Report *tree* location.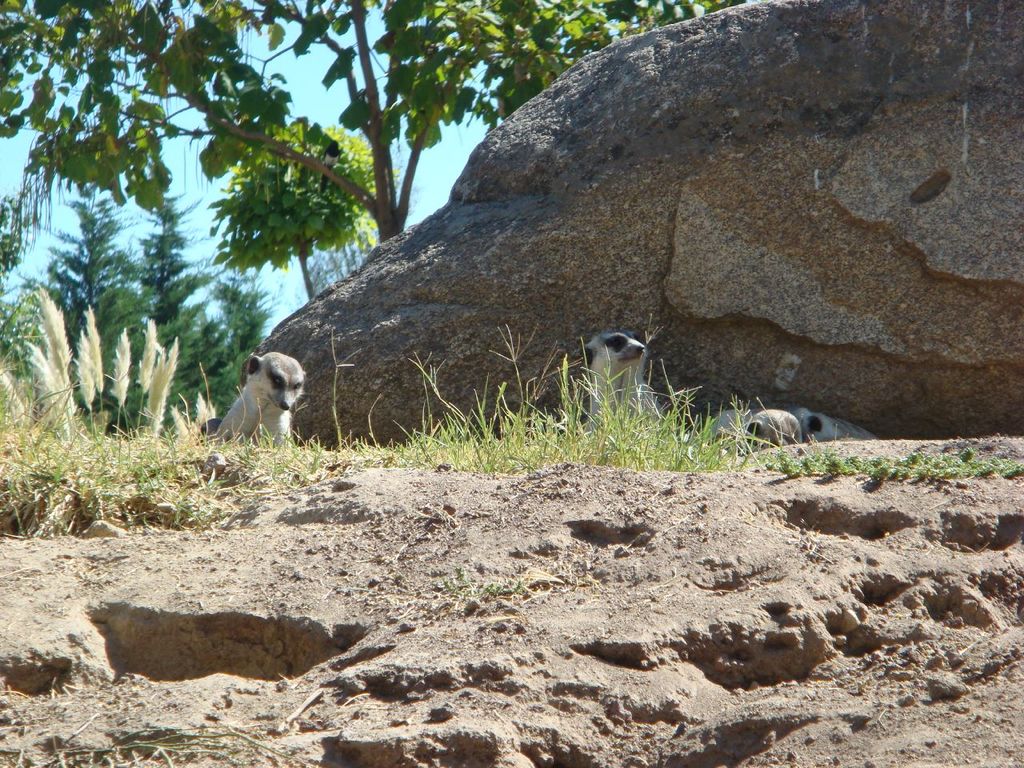
Report: 0 0 749 248.
